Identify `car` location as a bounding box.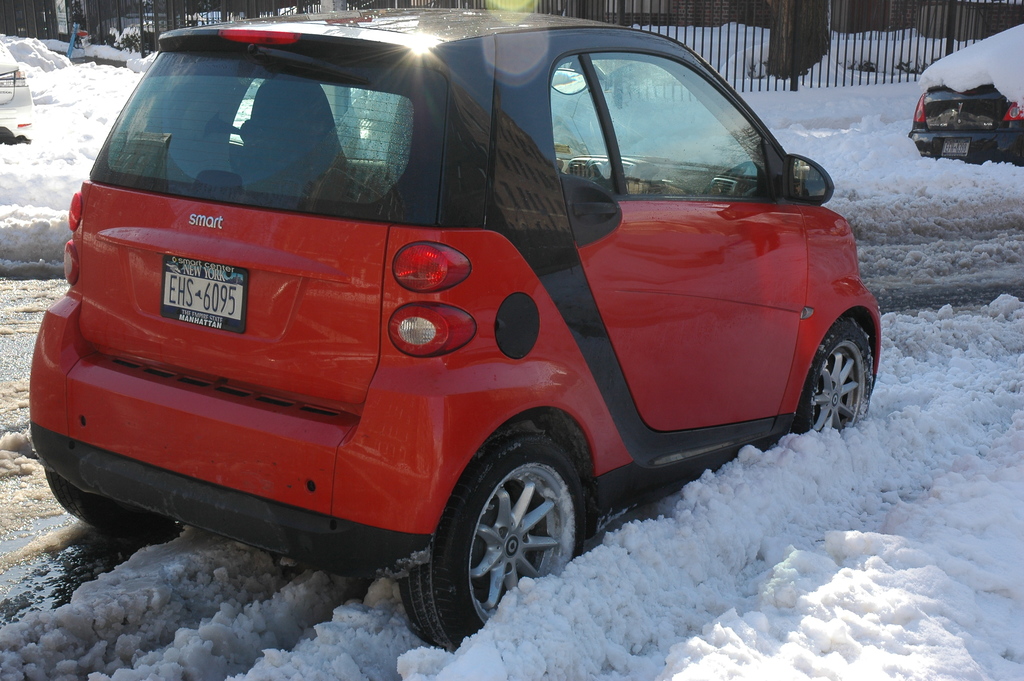
(x1=30, y1=9, x2=885, y2=654).
